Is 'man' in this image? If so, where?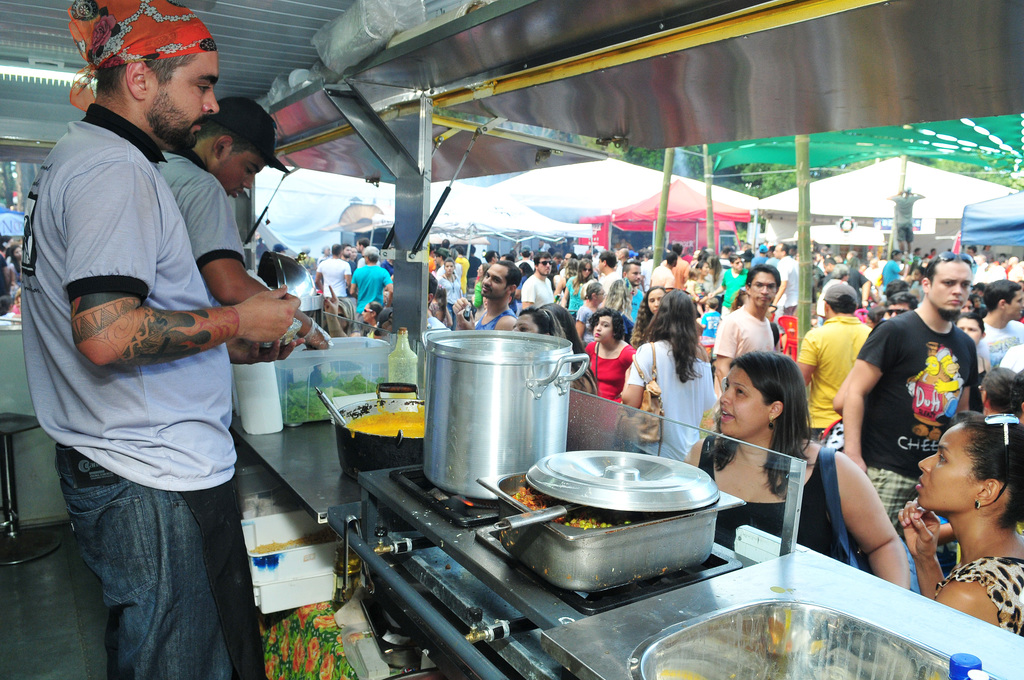
Yes, at box=[155, 99, 333, 679].
